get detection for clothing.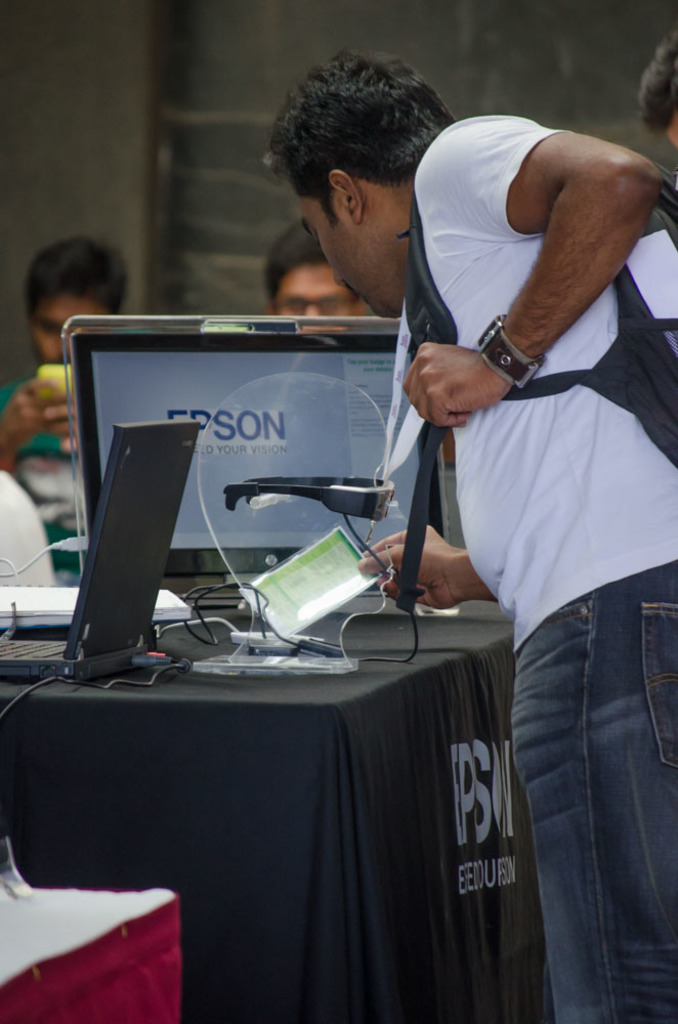
Detection: <region>449, 183, 677, 971</region>.
